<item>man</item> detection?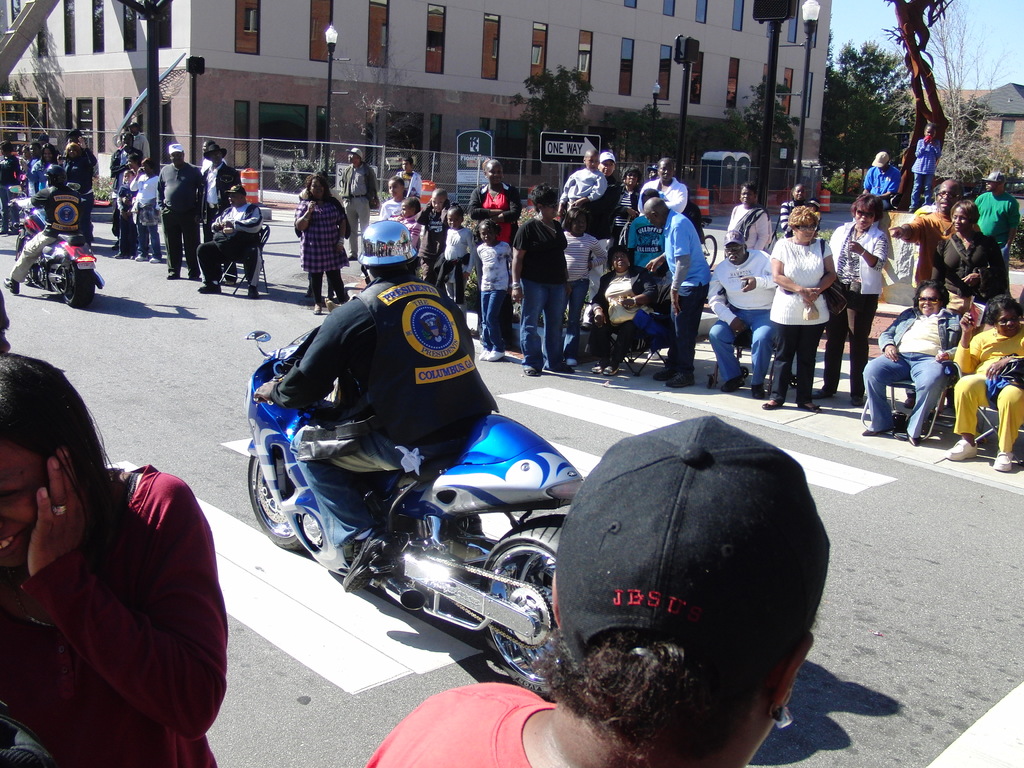
[left=578, top=148, right=626, bottom=301]
